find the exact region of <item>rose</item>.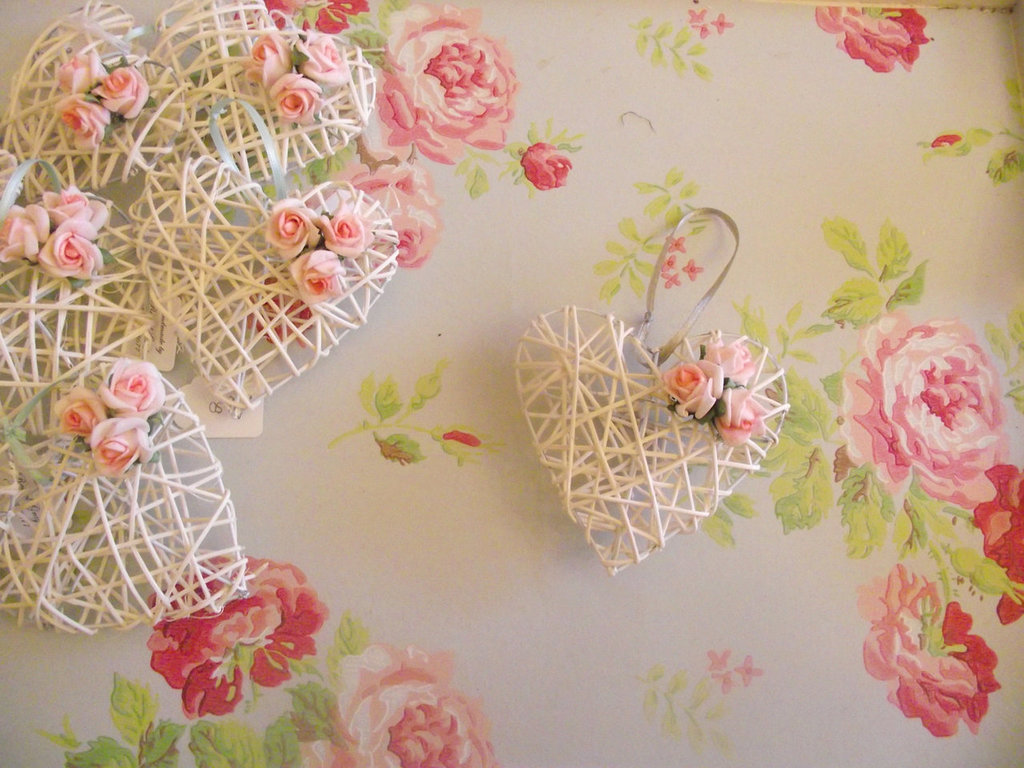
Exact region: pyautogui.locateOnScreen(35, 218, 99, 278).
